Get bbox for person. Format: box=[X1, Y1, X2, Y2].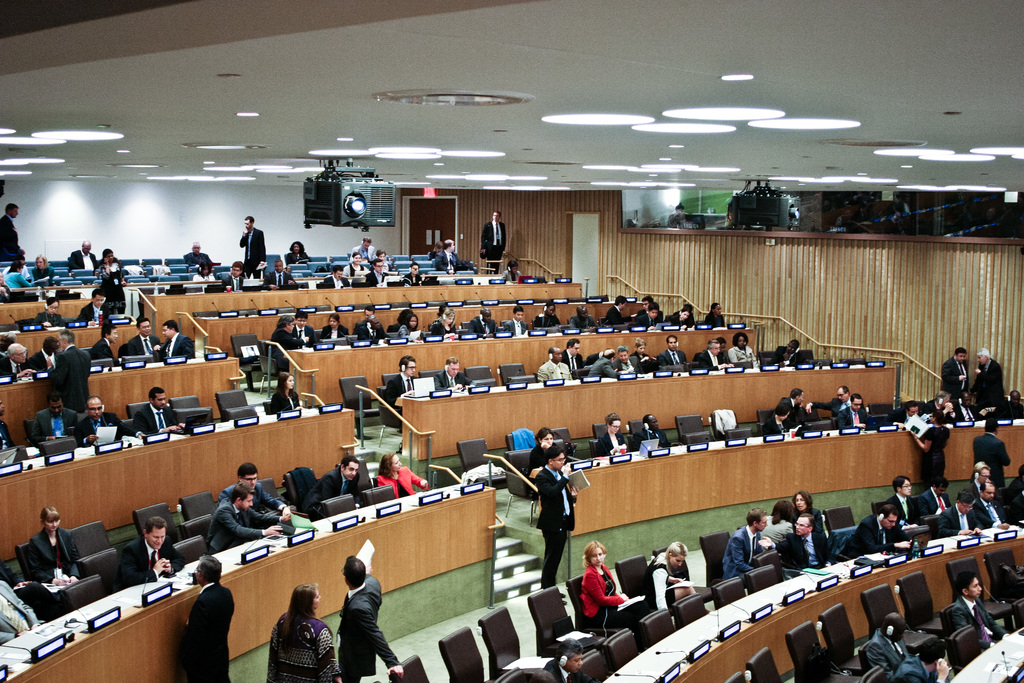
box=[726, 334, 754, 372].
